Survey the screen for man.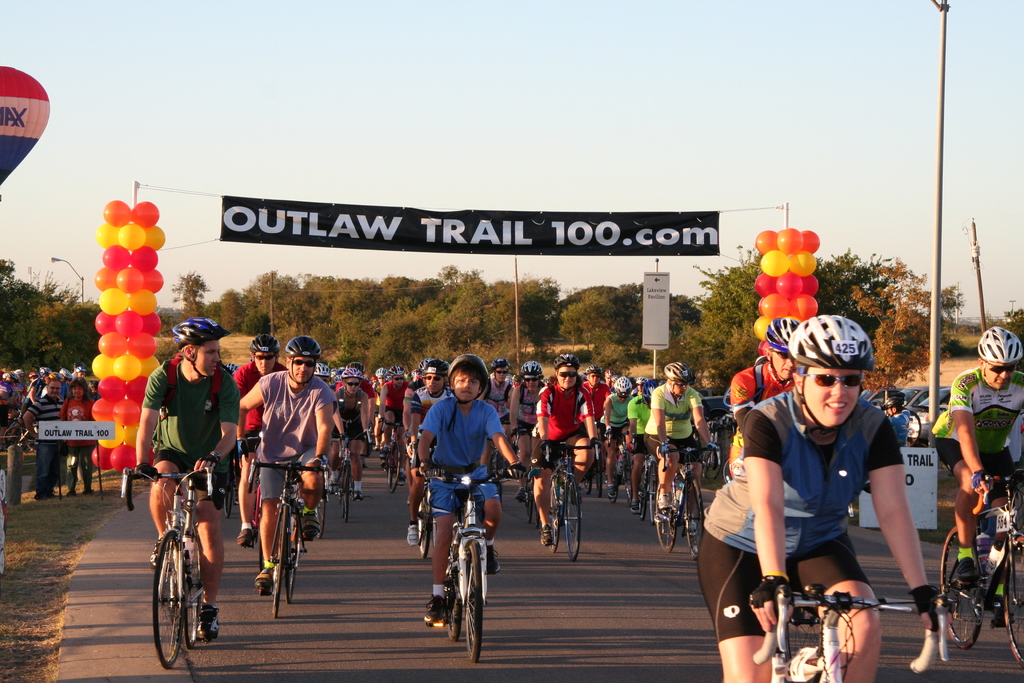
Survey found: region(130, 318, 246, 645).
